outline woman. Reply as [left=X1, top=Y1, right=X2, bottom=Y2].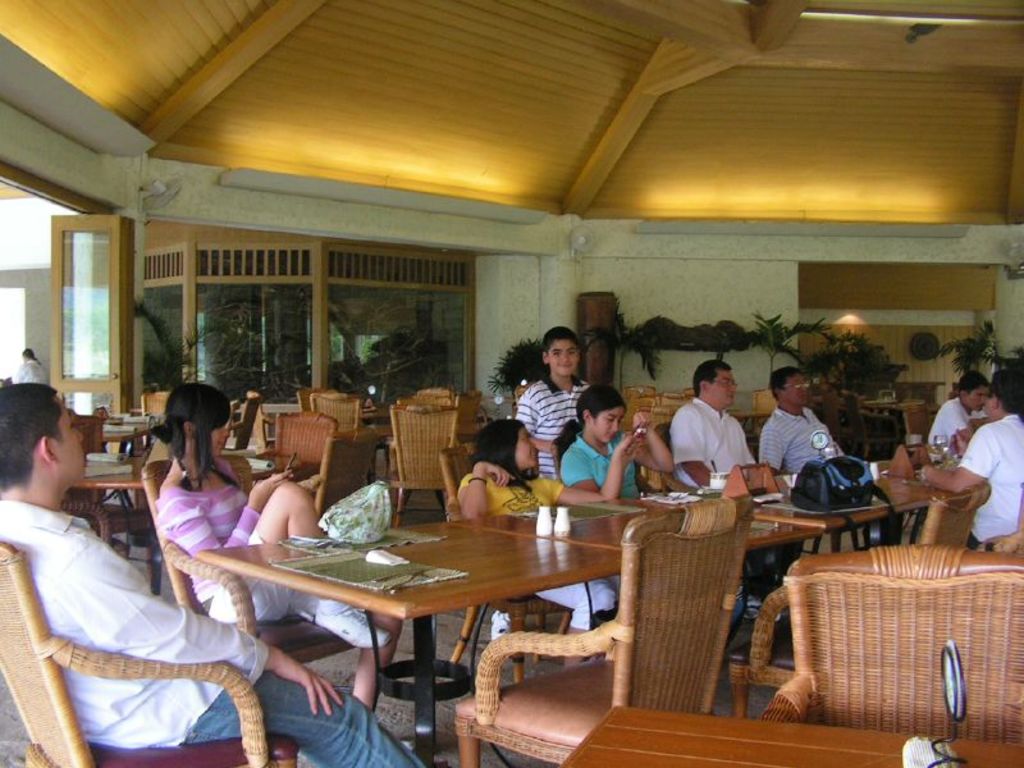
[left=457, top=420, right=644, bottom=668].
